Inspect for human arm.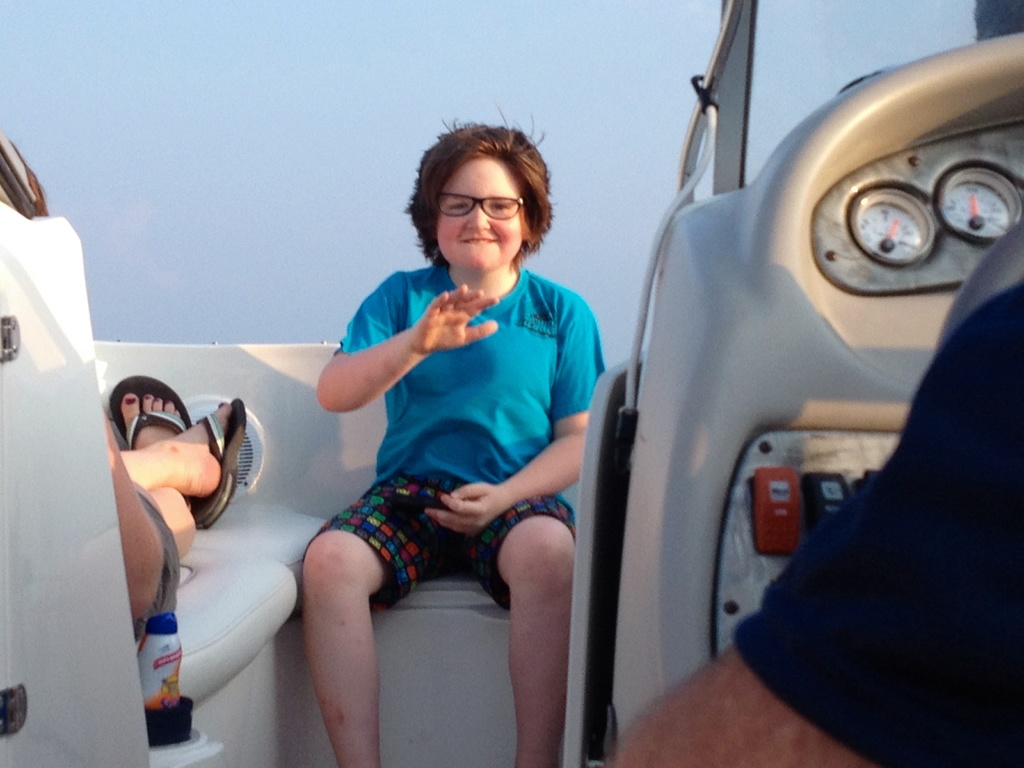
Inspection: 100 414 163 625.
